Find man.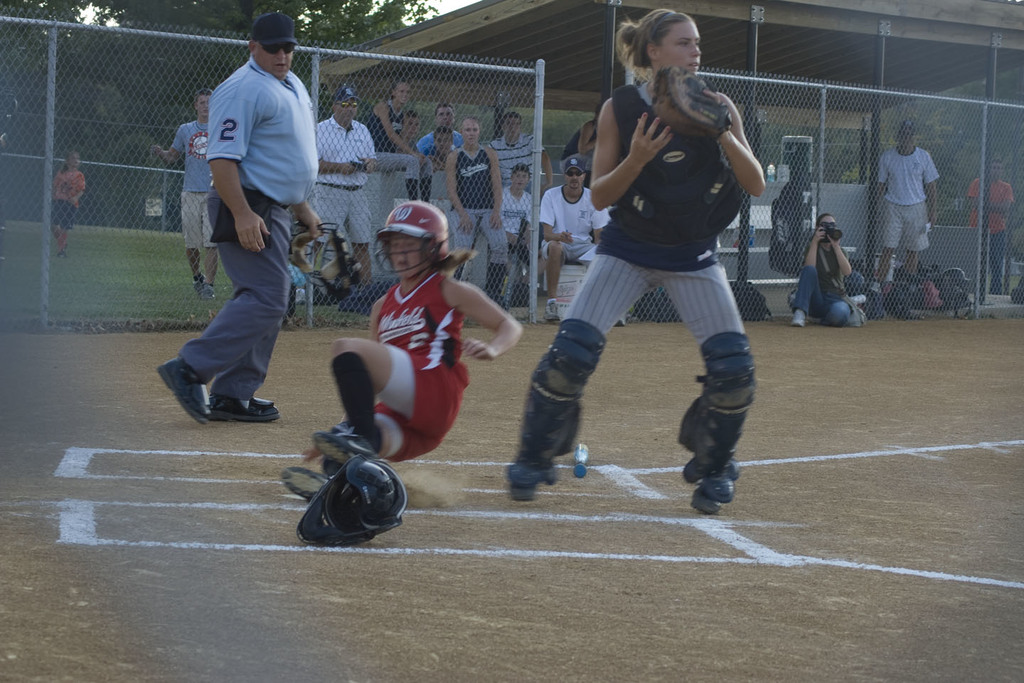
box=[148, 91, 222, 296].
